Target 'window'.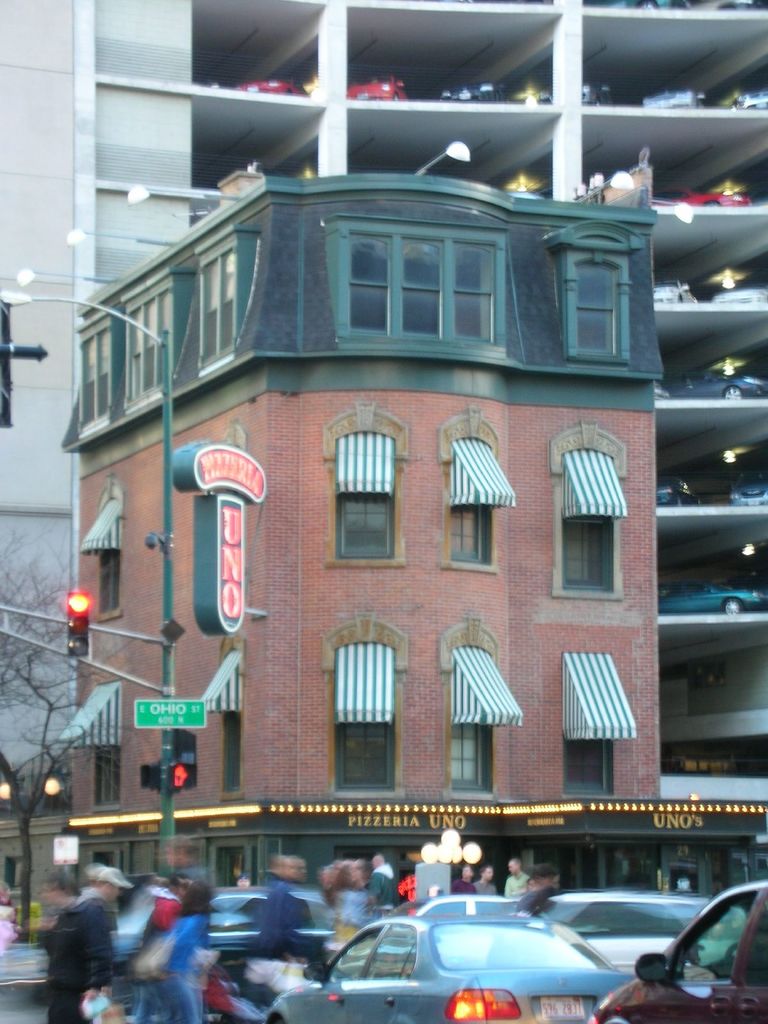
Target region: 114 261 195 413.
